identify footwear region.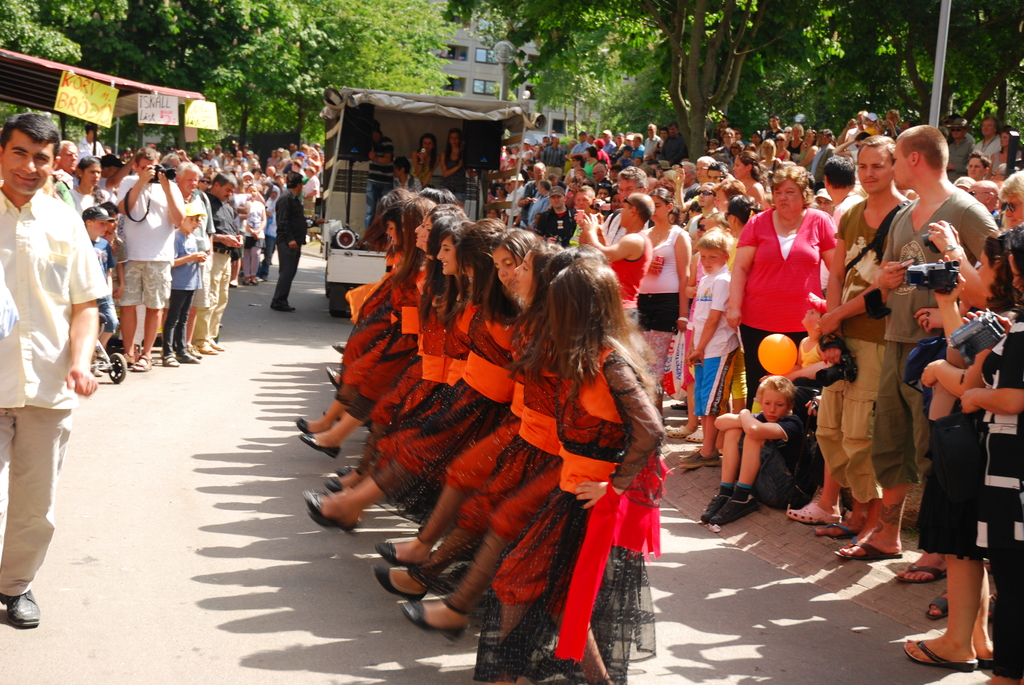
Region: x1=250 y1=274 x2=257 y2=283.
